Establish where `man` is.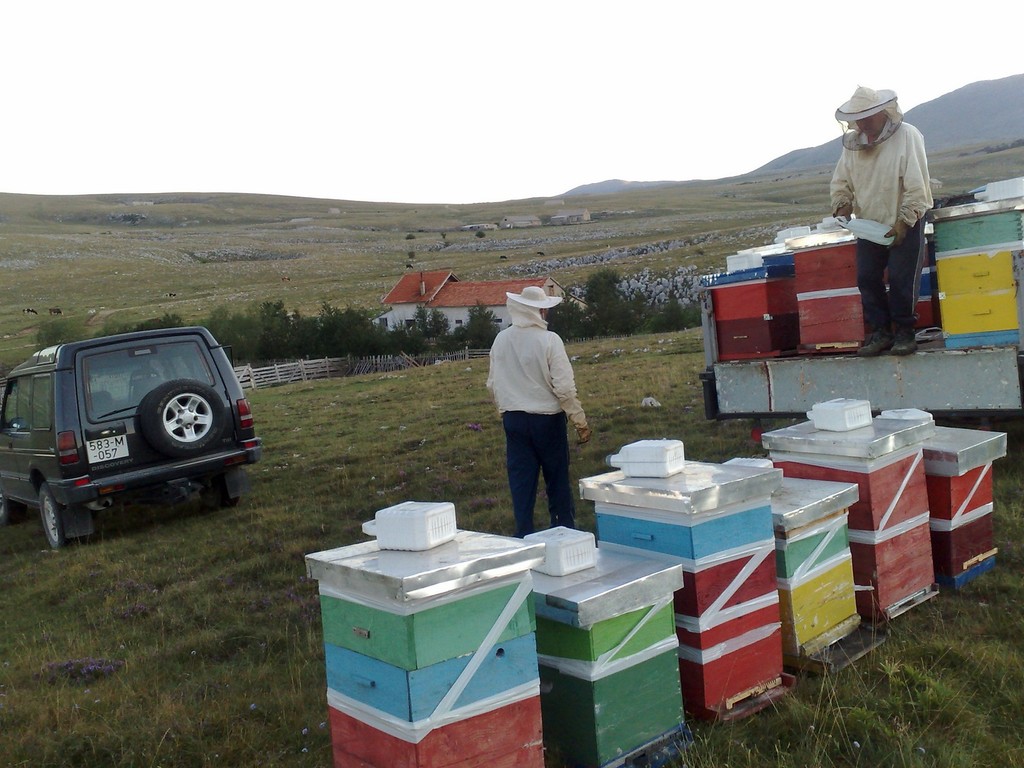
Established at <region>842, 88, 954, 360</region>.
